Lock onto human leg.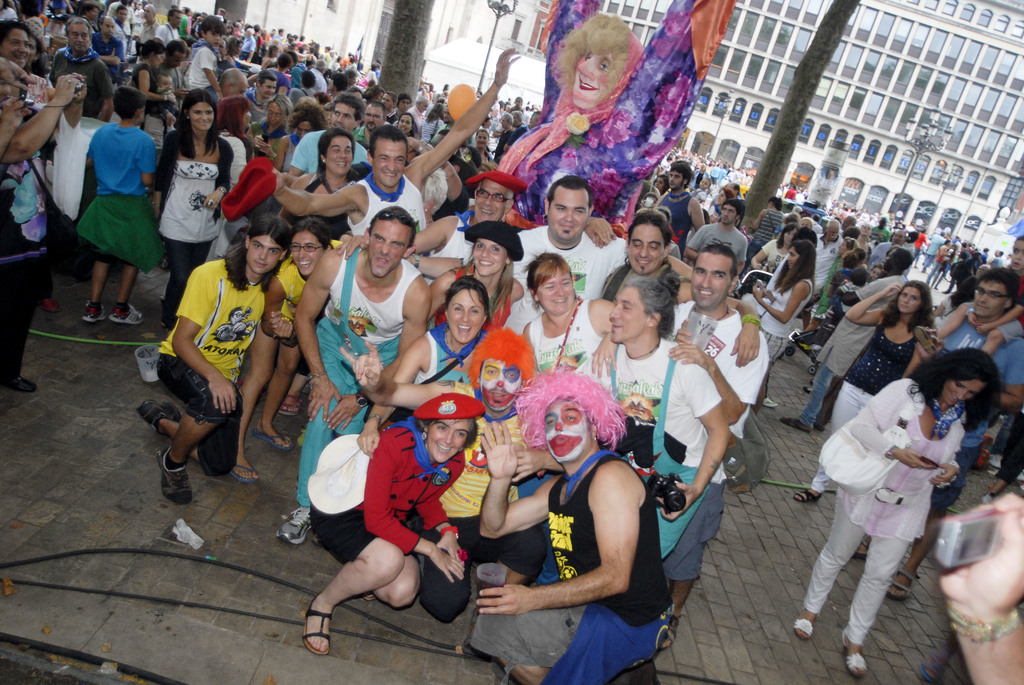
Locked: 795:379:859:501.
